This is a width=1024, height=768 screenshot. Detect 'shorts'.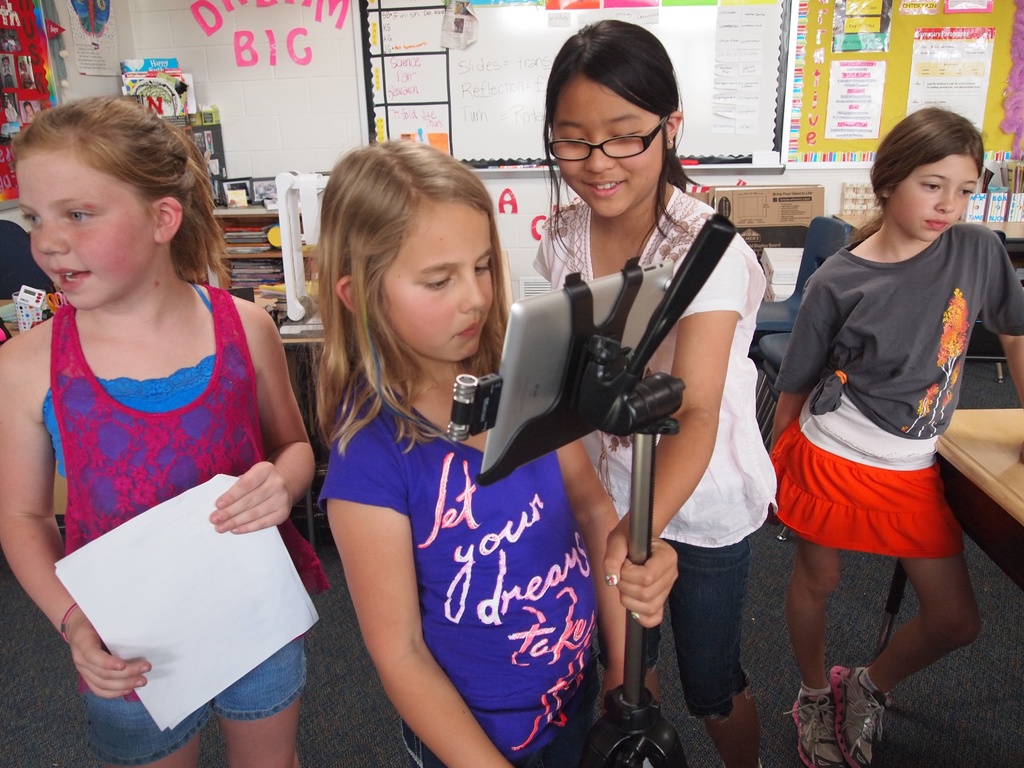
{"left": 598, "top": 538, "right": 764, "bottom": 724}.
